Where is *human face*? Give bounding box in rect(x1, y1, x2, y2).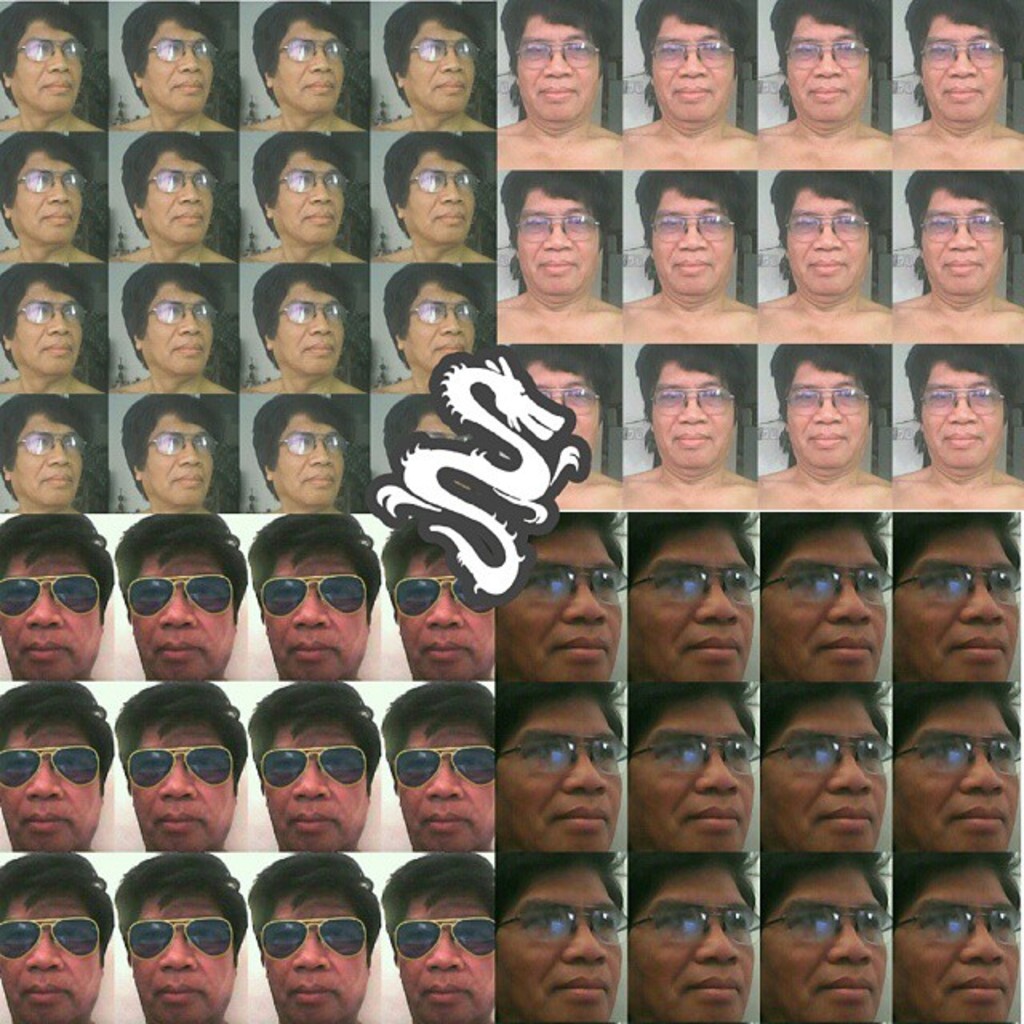
rect(261, 894, 368, 1022).
